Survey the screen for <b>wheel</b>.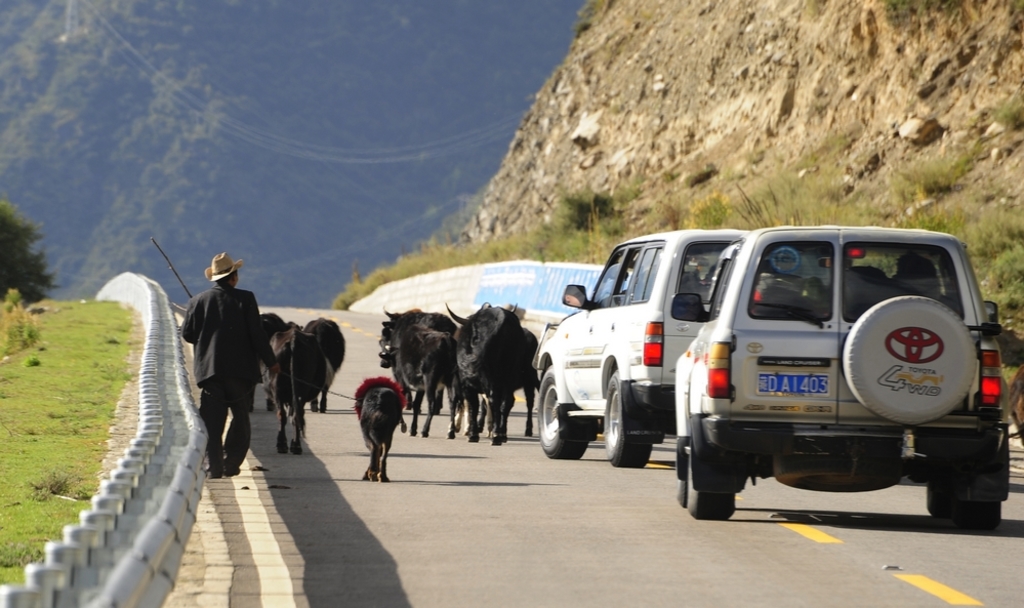
Survey found: {"left": 603, "top": 368, "right": 650, "bottom": 469}.
